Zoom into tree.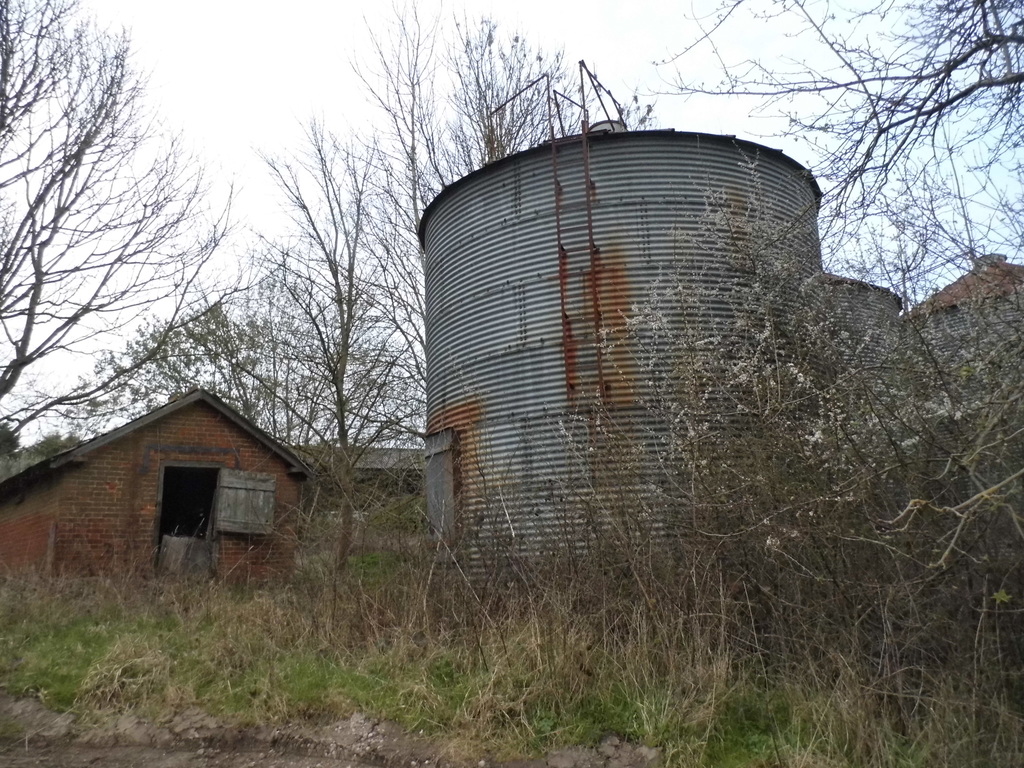
Zoom target: locate(329, 0, 666, 222).
